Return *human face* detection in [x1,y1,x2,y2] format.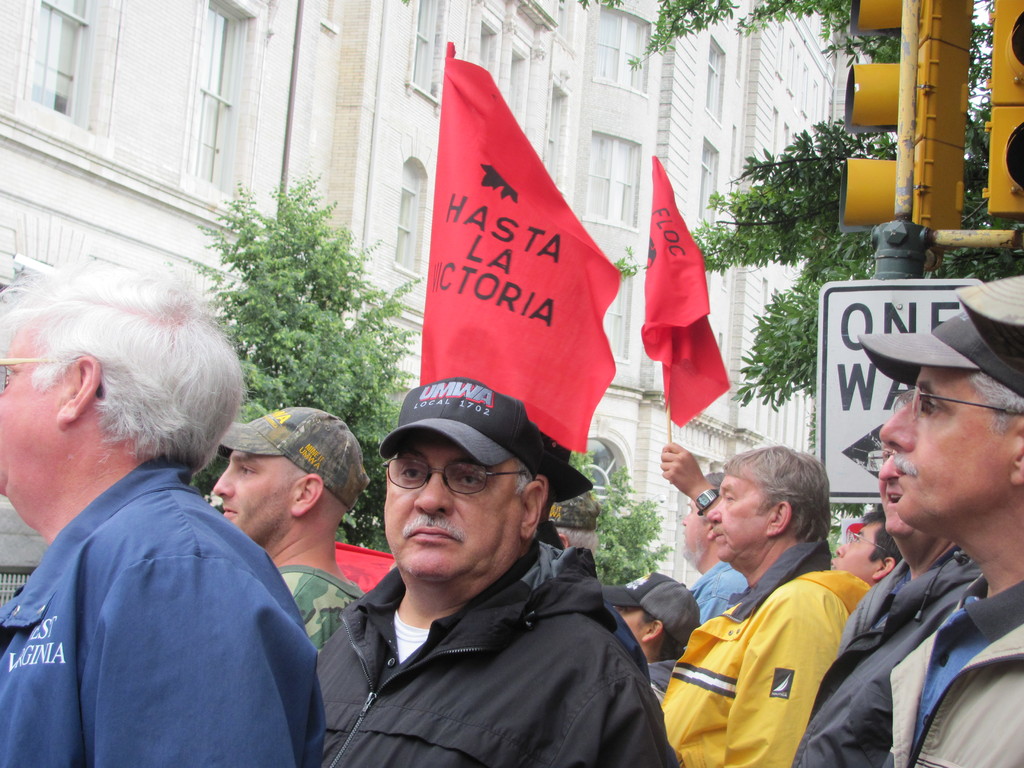
[882,368,1011,528].
